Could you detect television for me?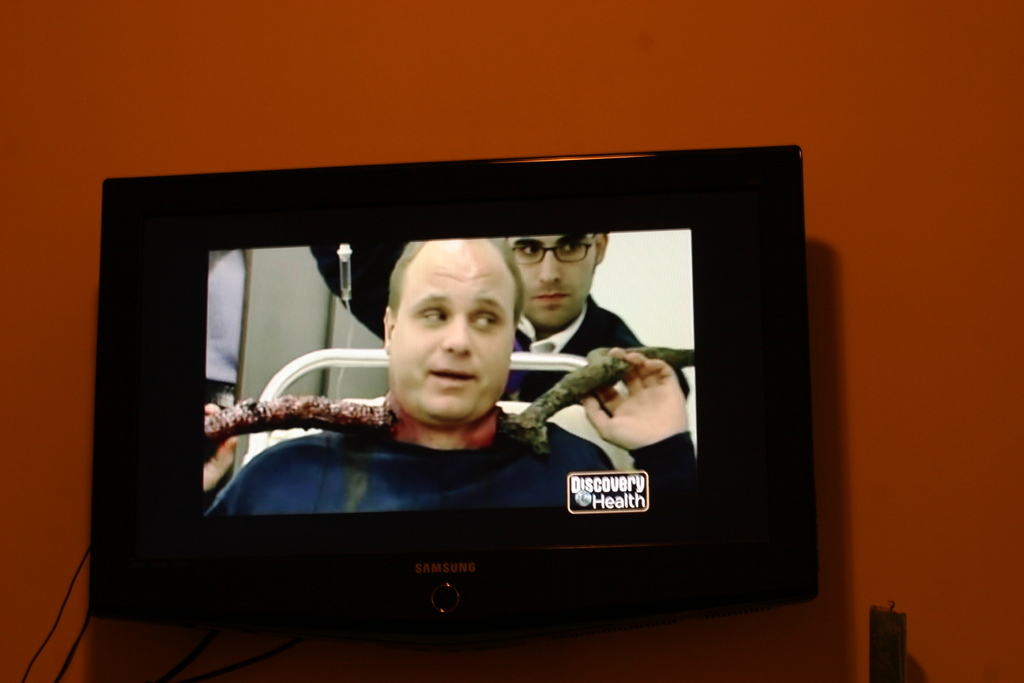
Detection result: bbox(90, 147, 819, 642).
